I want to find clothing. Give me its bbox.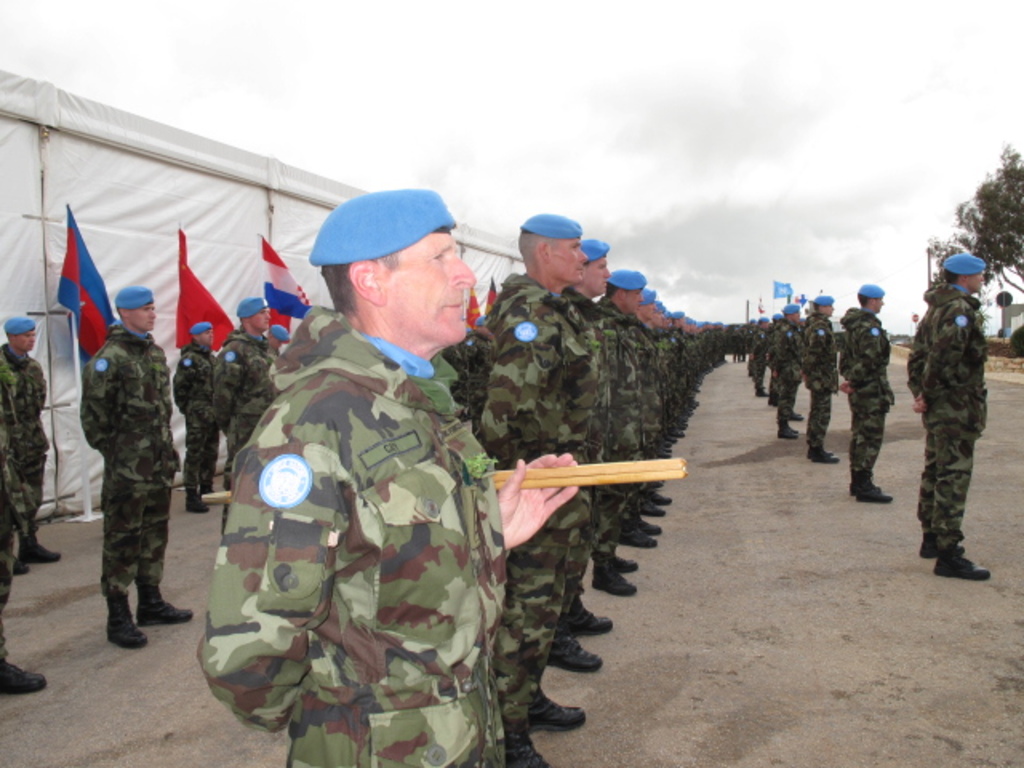
crop(896, 285, 990, 568).
